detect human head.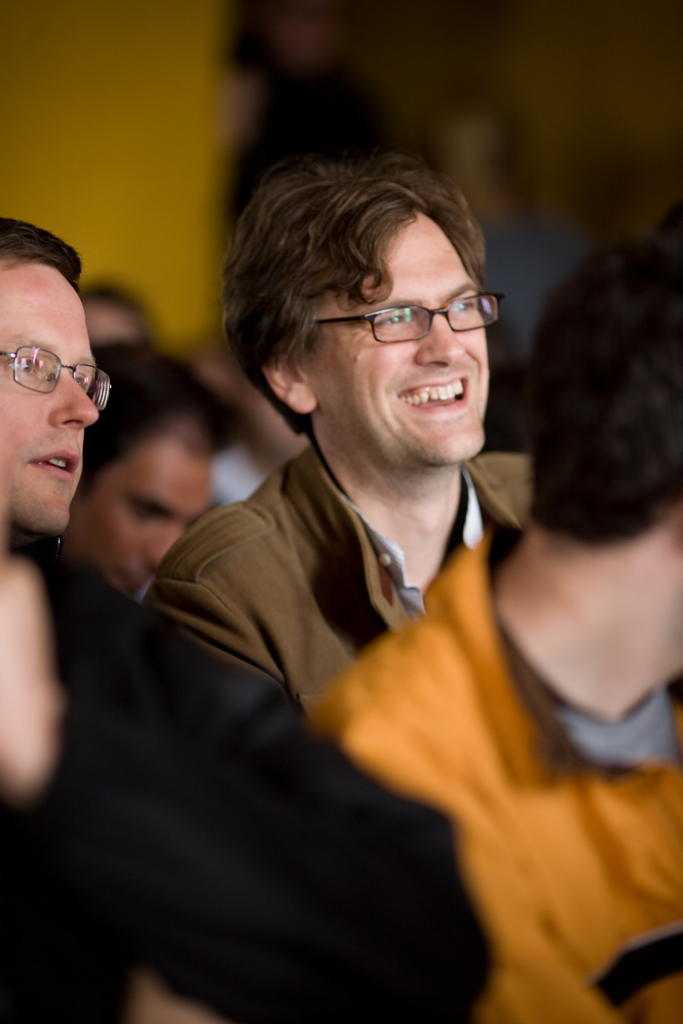
Detected at pyautogui.locateOnScreen(227, 145, 507, 454).
